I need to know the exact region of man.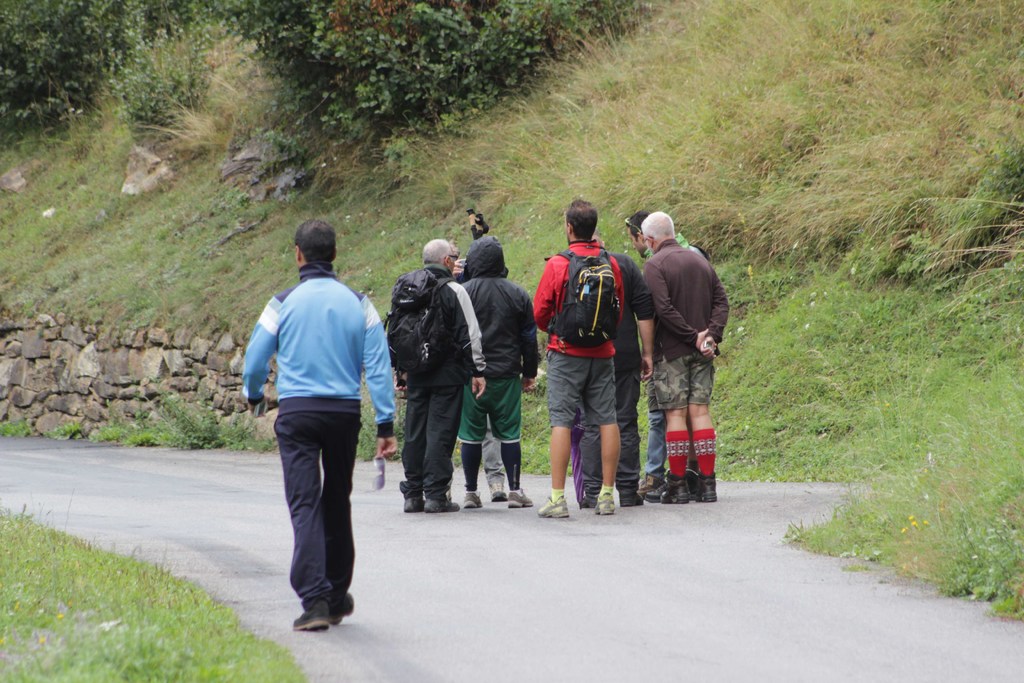
Region: crop(566, 223, 633, 514).
